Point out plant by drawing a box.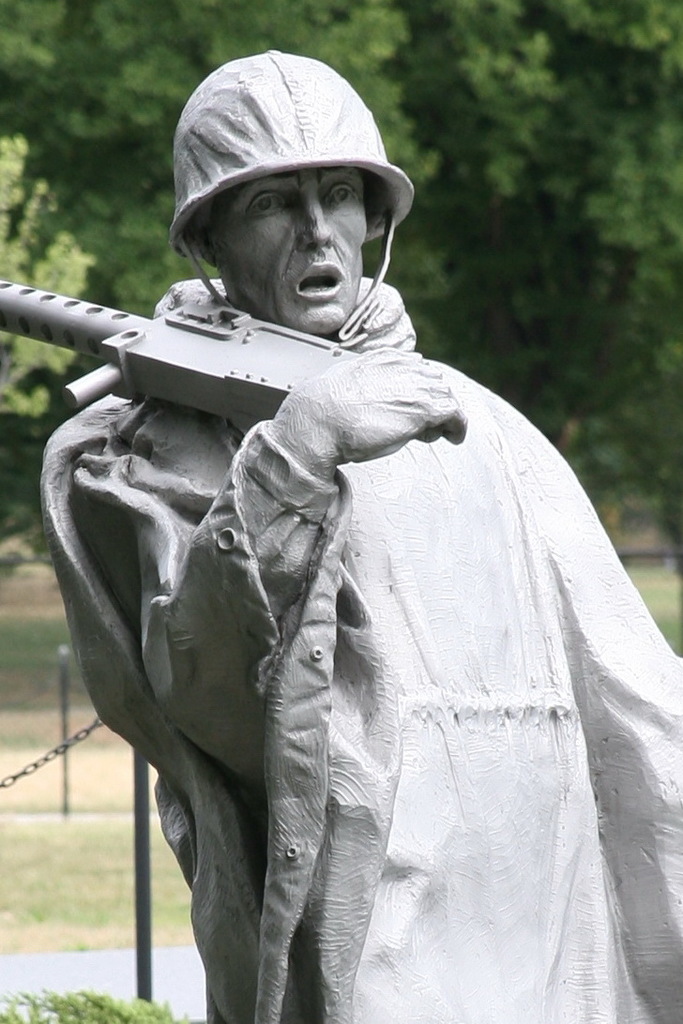
bbox(0, 555, 212, 951).
